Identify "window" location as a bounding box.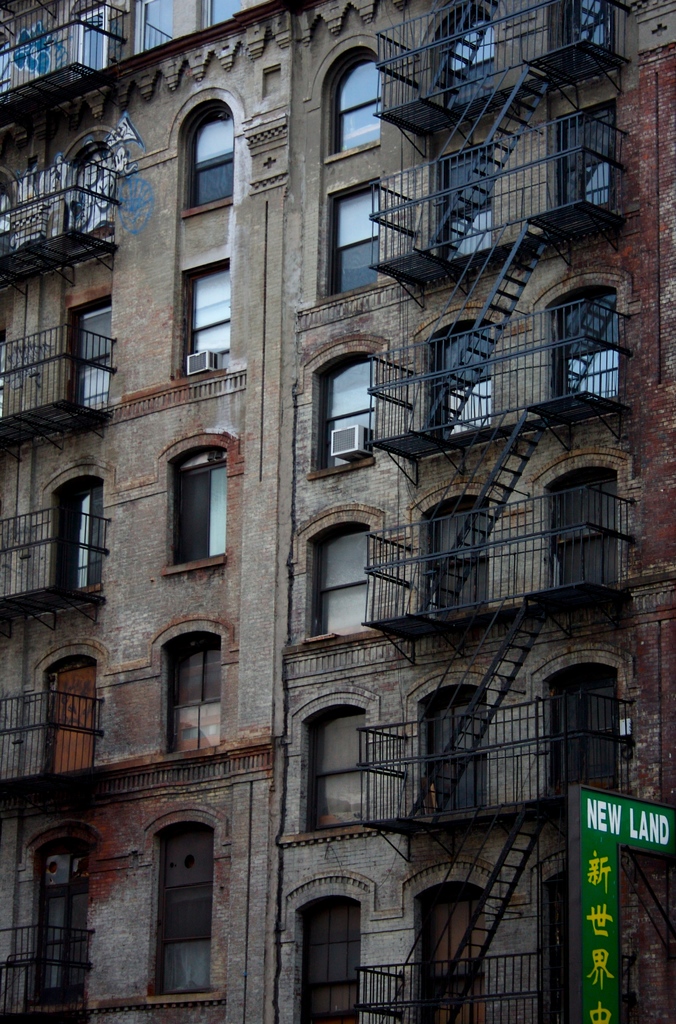
x1=537, y1=289, x2=628, y2=406.
